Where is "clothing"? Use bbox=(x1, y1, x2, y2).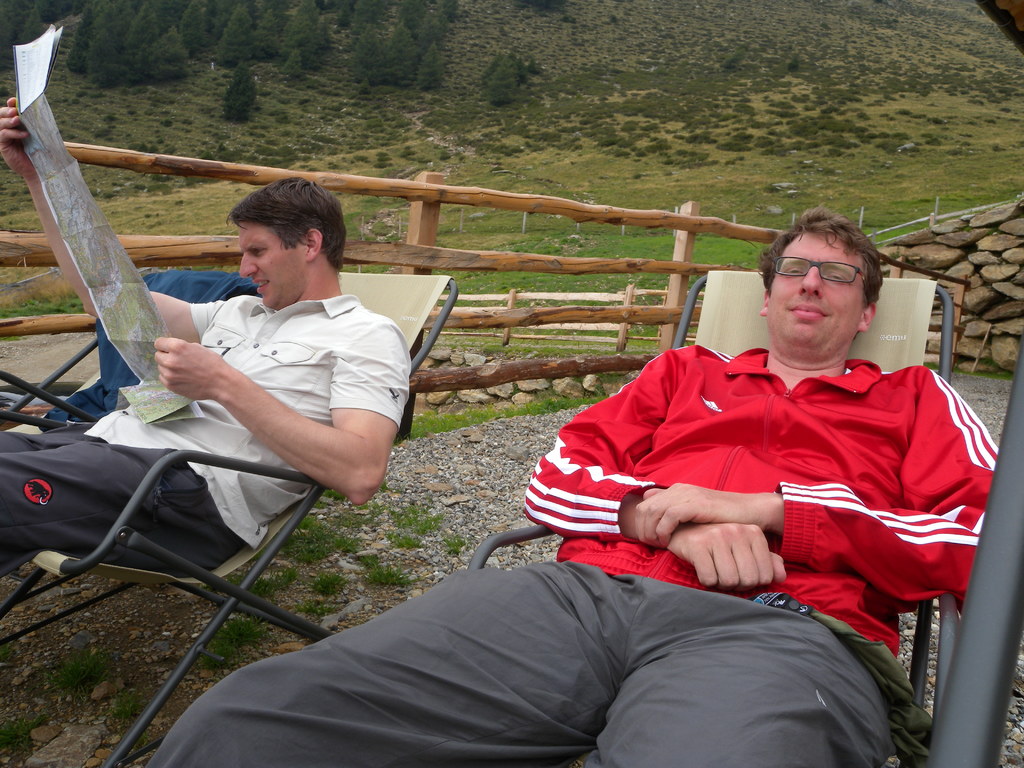
bbox=(0, 294, 419, 578).
